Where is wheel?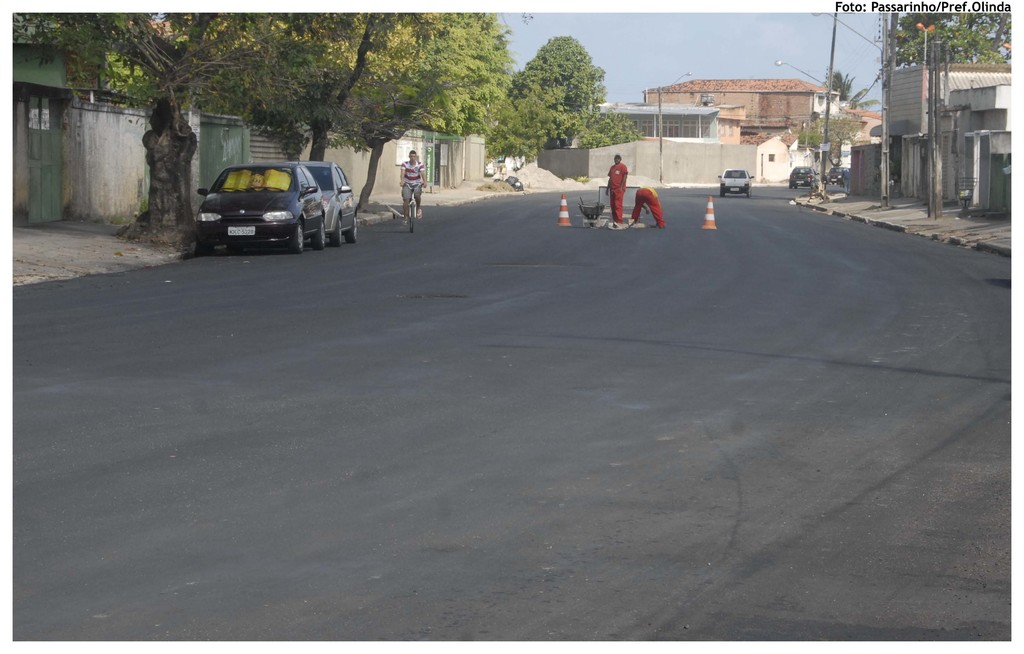
select_region(192, 230, 220, 256).
